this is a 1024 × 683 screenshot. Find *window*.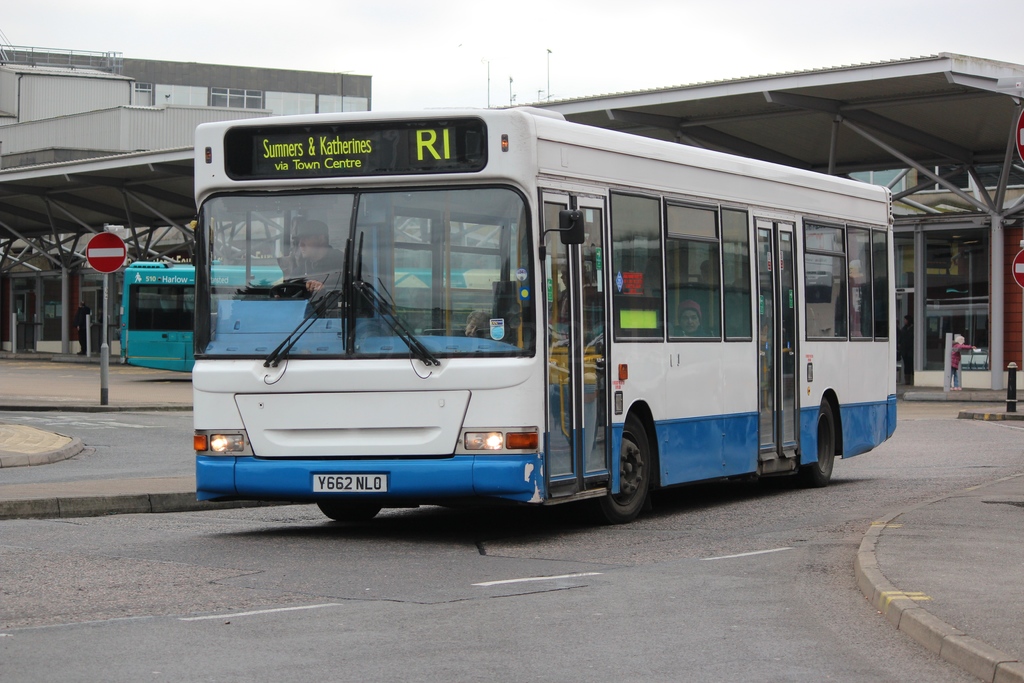
Bounding box: select_region(126, 281, 195, 335).
